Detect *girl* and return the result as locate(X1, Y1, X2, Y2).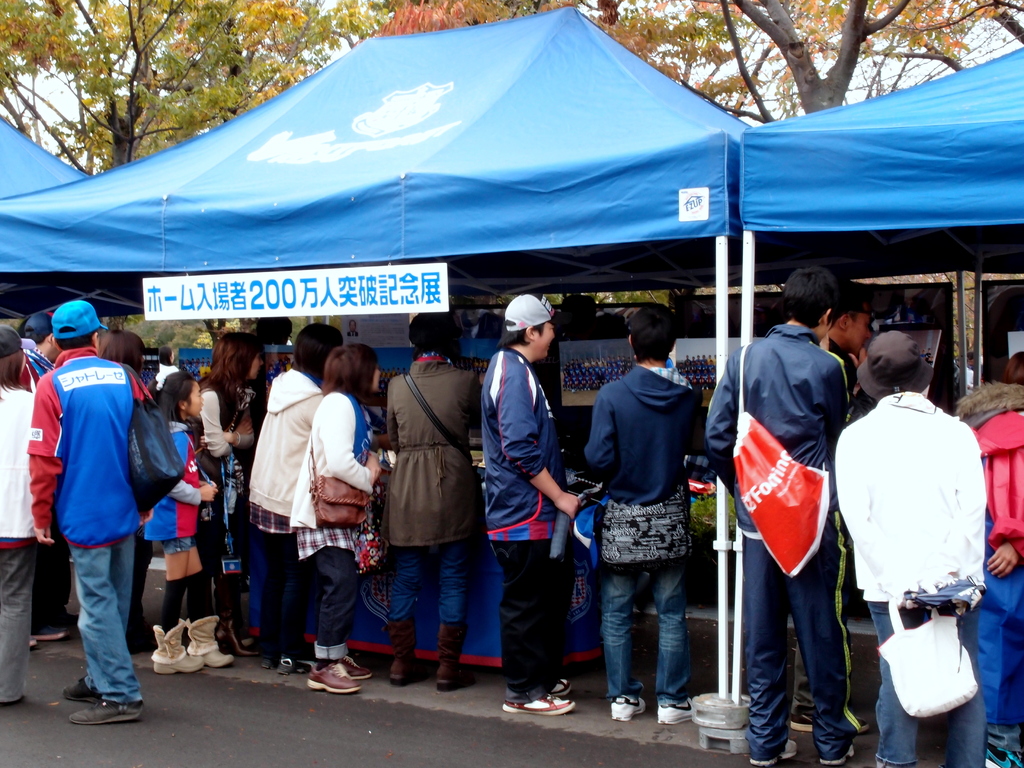
locate(149, 362, 219, 675).
